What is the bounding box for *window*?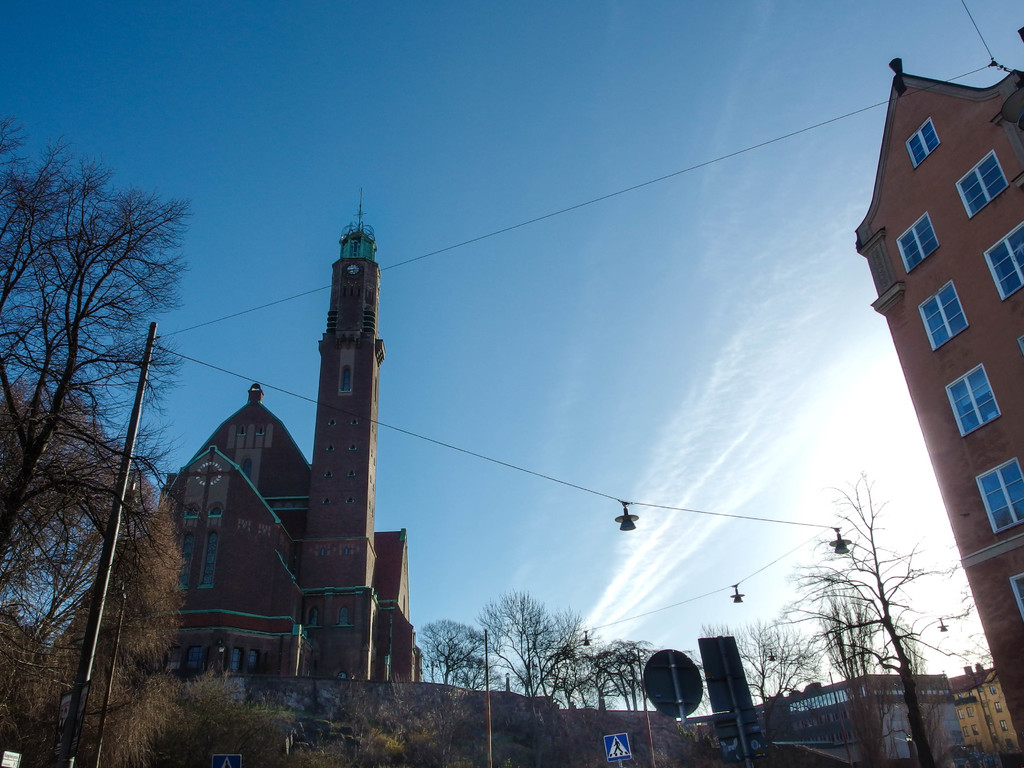
region(986, 702, 1007, 713).
